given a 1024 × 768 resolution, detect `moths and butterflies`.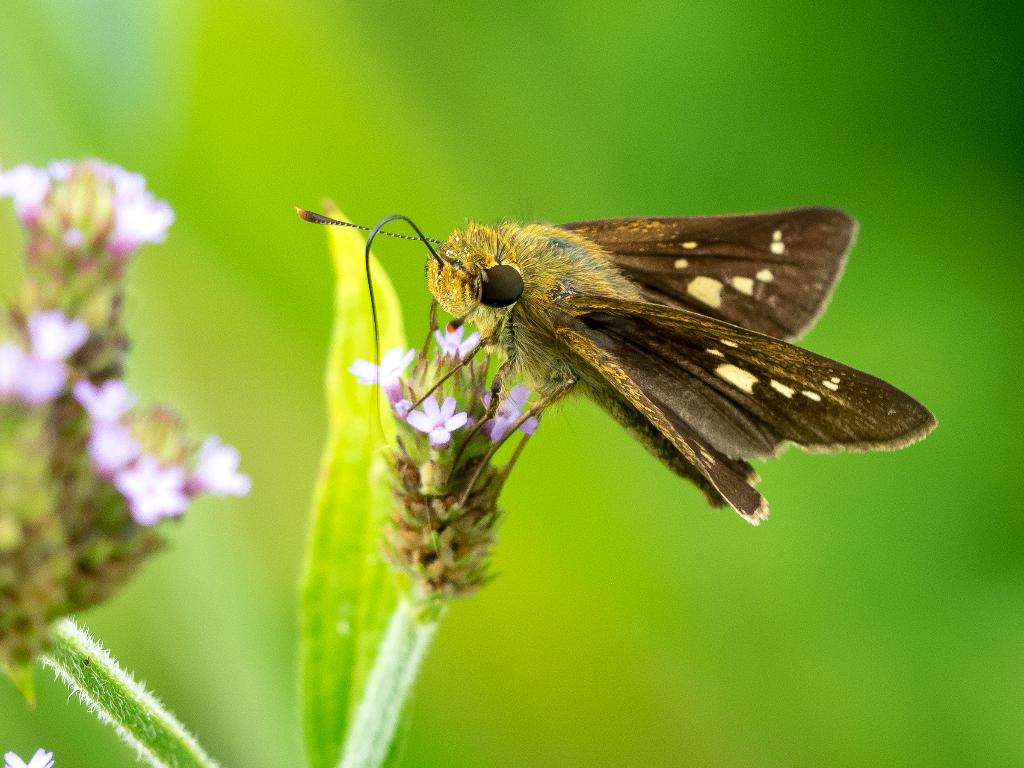
locate(292, 201, 942, 531).
